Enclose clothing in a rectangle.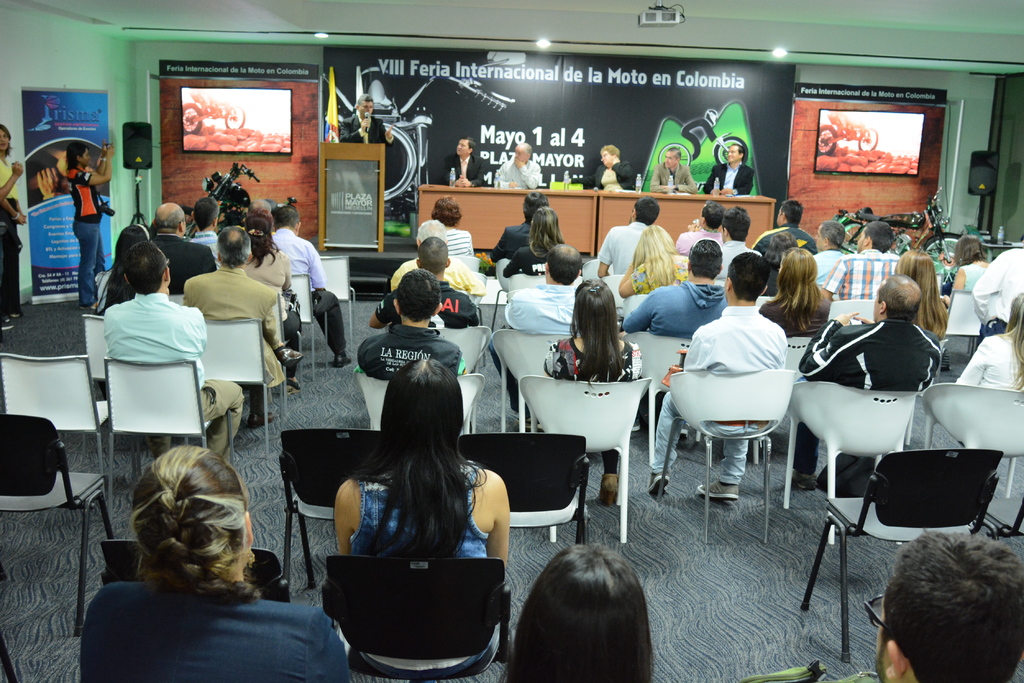
locate(706, 163, 755, 197).
